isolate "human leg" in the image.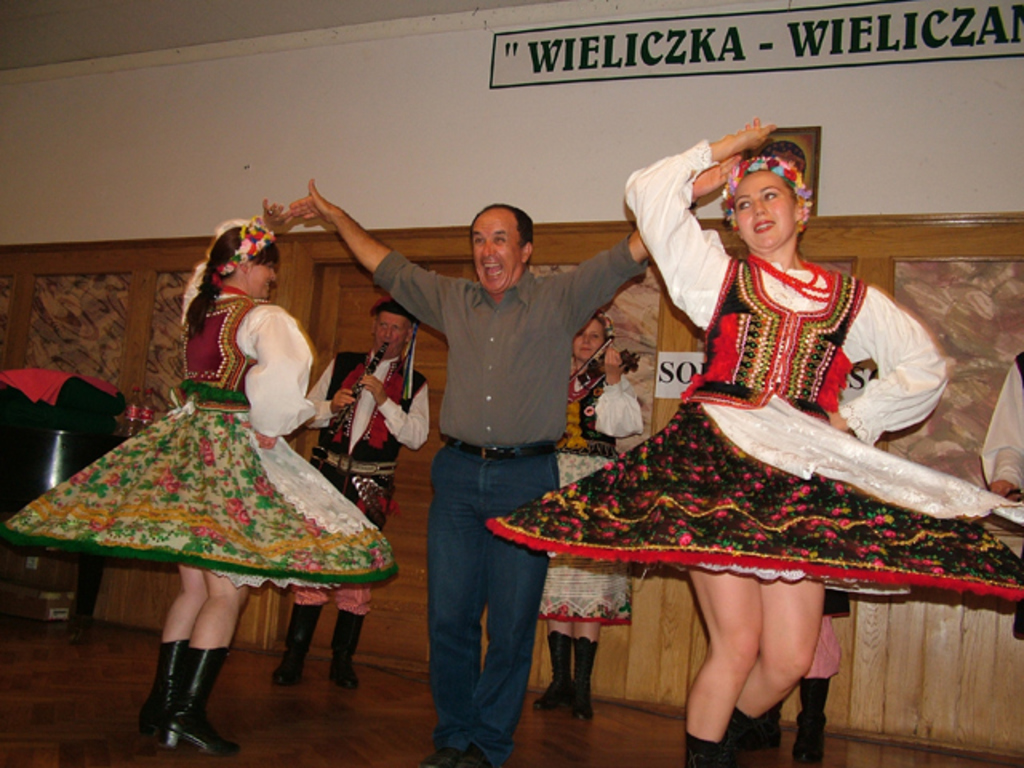
Isolated region: [left=203, top=566, right=237, bottom=755].
